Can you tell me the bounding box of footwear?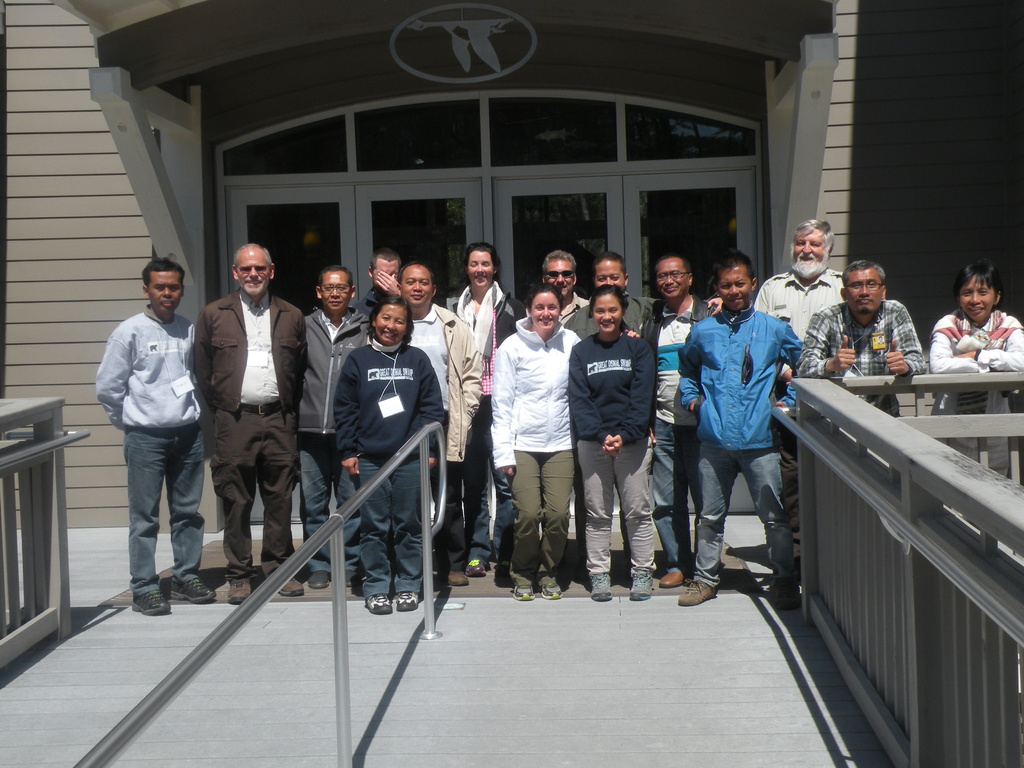
box(308, 572, 330, 589).
